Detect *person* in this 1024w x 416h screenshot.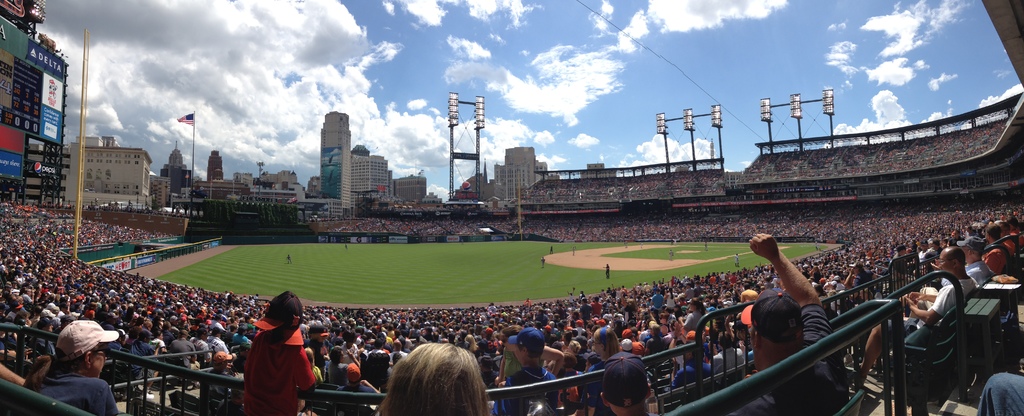
Detection: bbox=[219, 286, 294, 406].
